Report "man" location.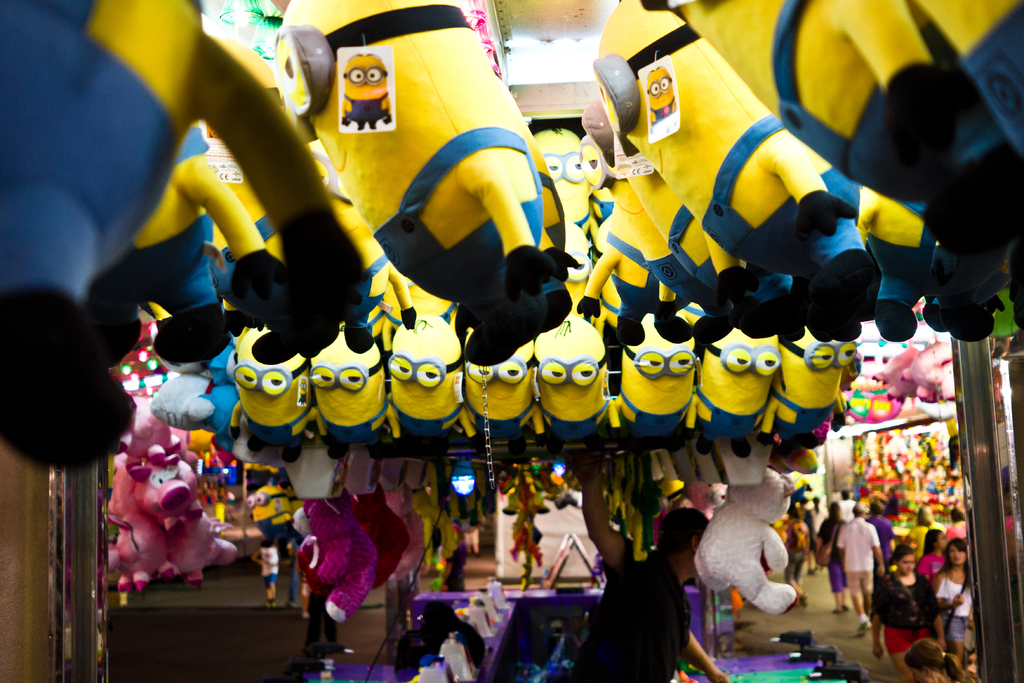
Report: x1=568 y1=504 x2=732 y2=682.
